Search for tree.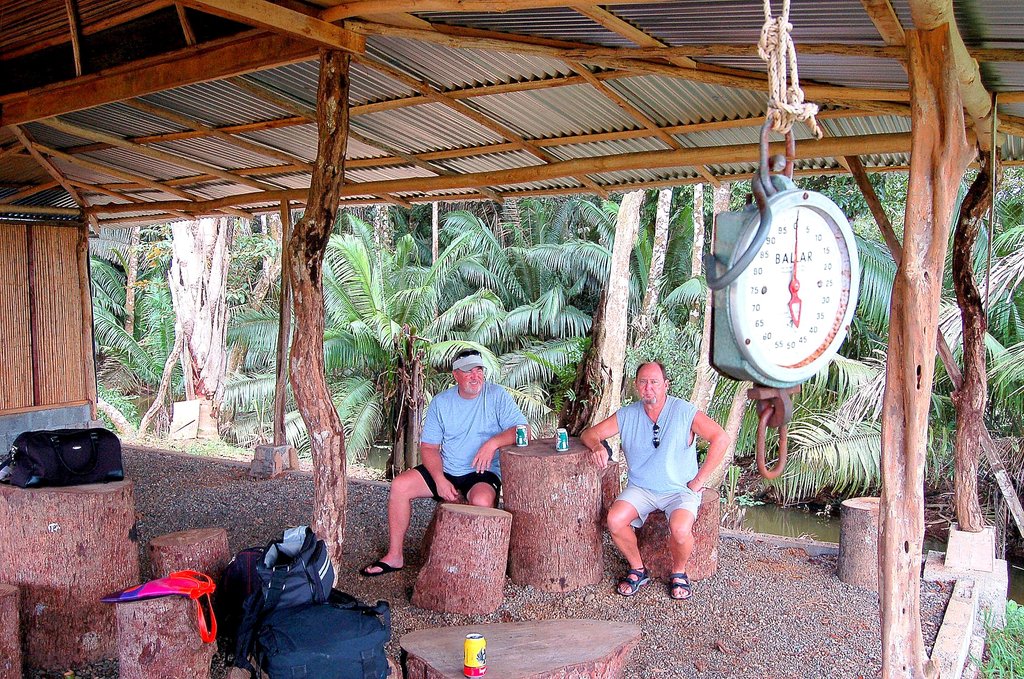
Found at 433,192,616,441.
